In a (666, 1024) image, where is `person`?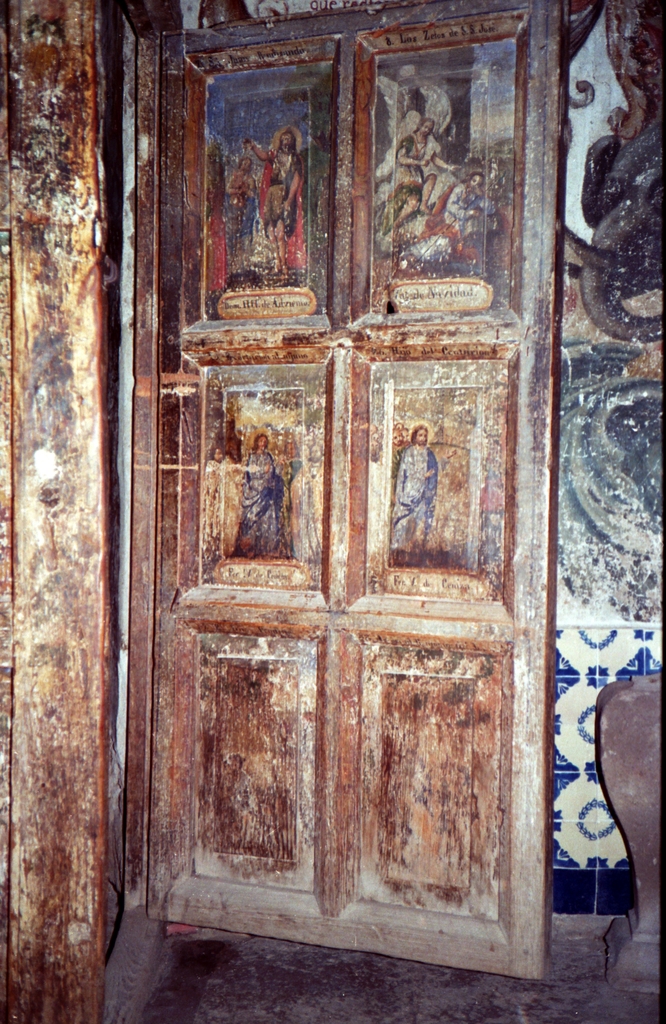
(x1=243, y1=125, x2=318, y2=271).
